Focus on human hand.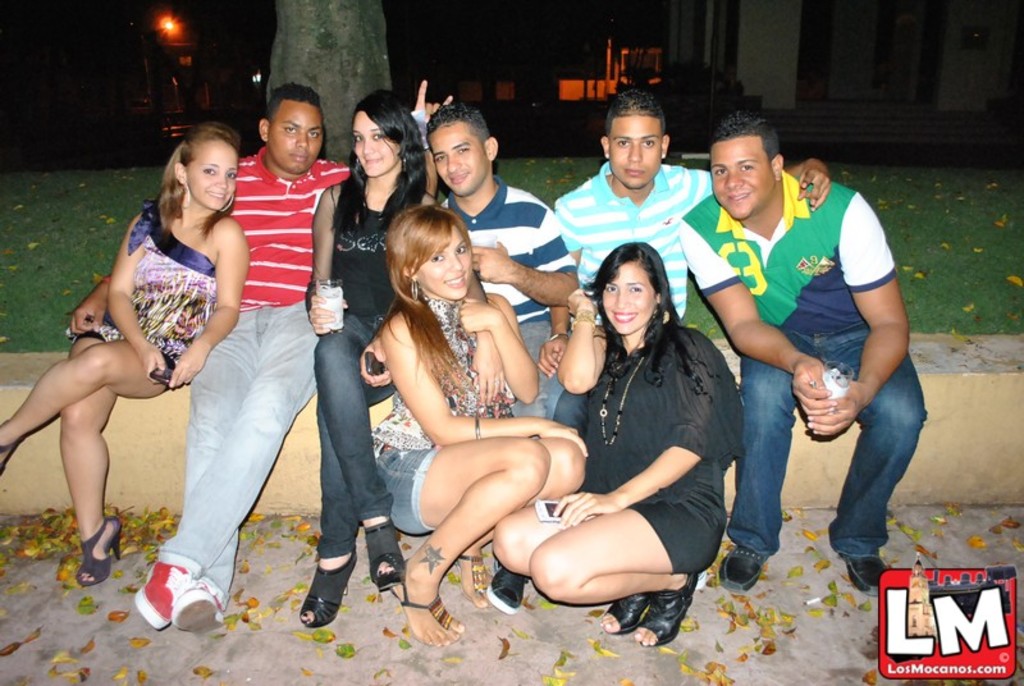
Focused at [left=166, top=343, right=205, bottom=390].
